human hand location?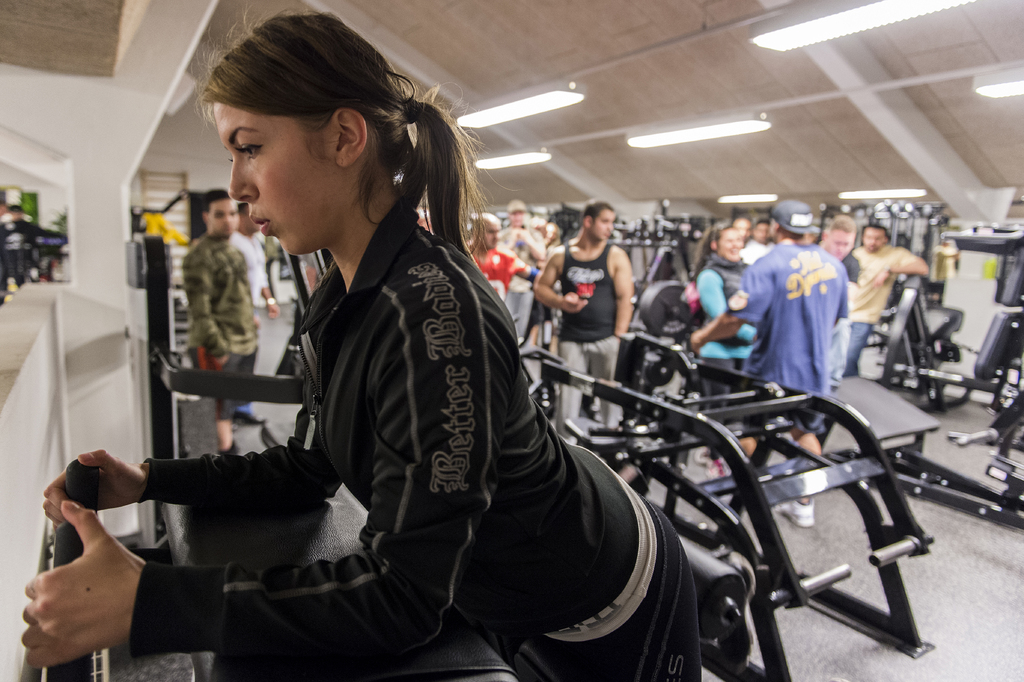
bbox=[39, 449, 144, 531]
